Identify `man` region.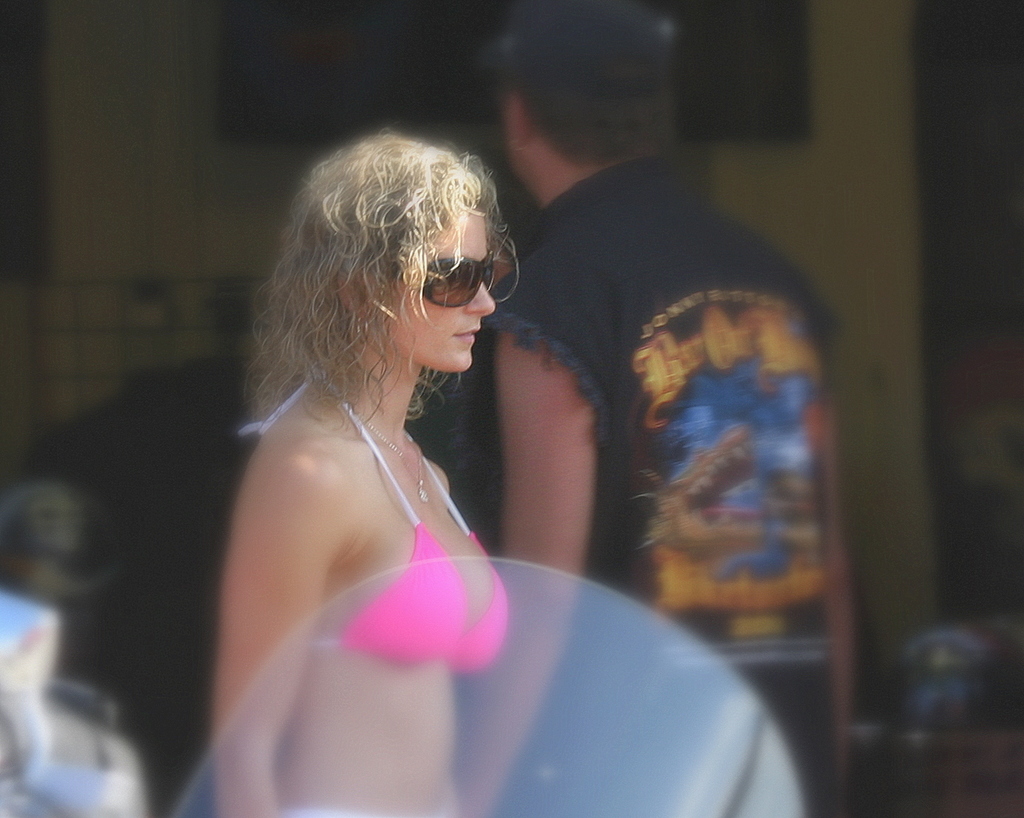
Region: rect(450, 0, 854, 817).
